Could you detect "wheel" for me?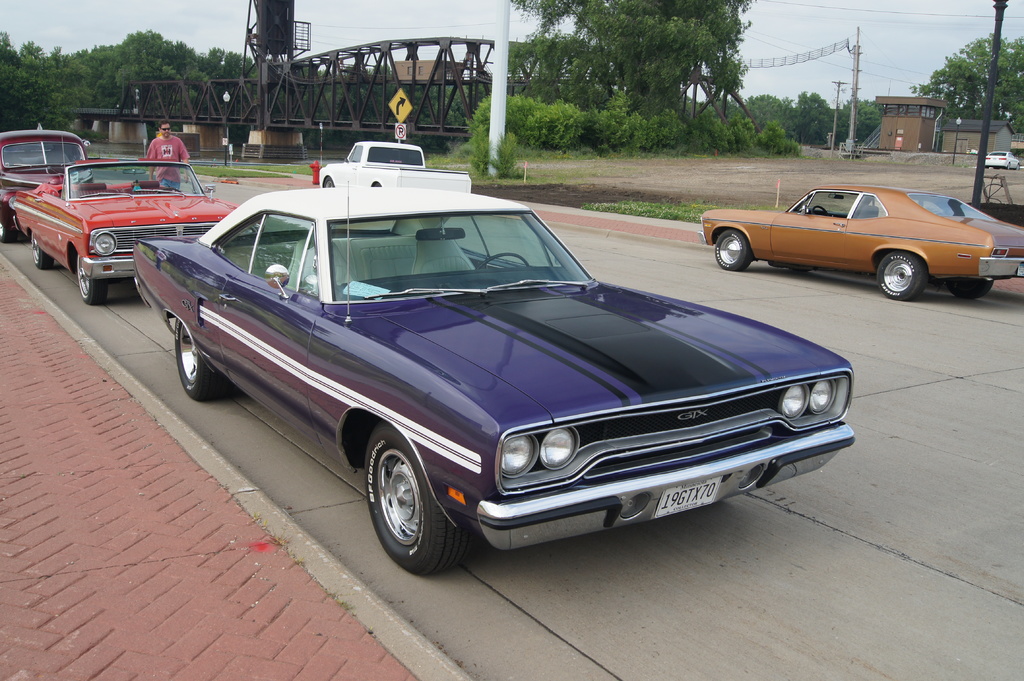
Detection result: 78 255 107 307.
